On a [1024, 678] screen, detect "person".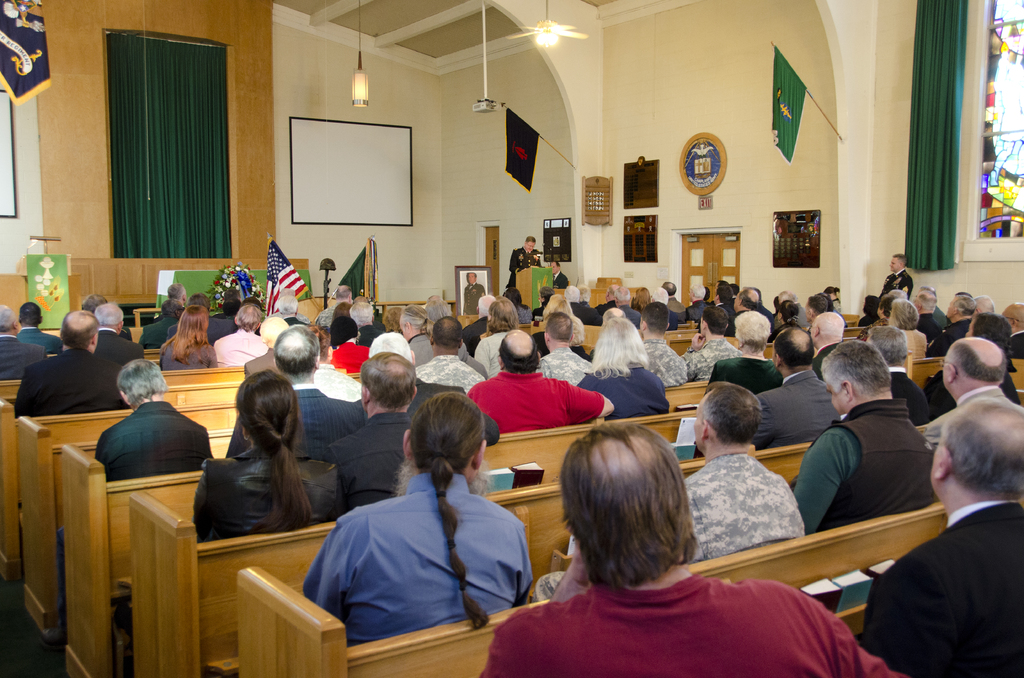
{"x1": 97, "y1": 298, "x2": 135, "y2": 375}.
